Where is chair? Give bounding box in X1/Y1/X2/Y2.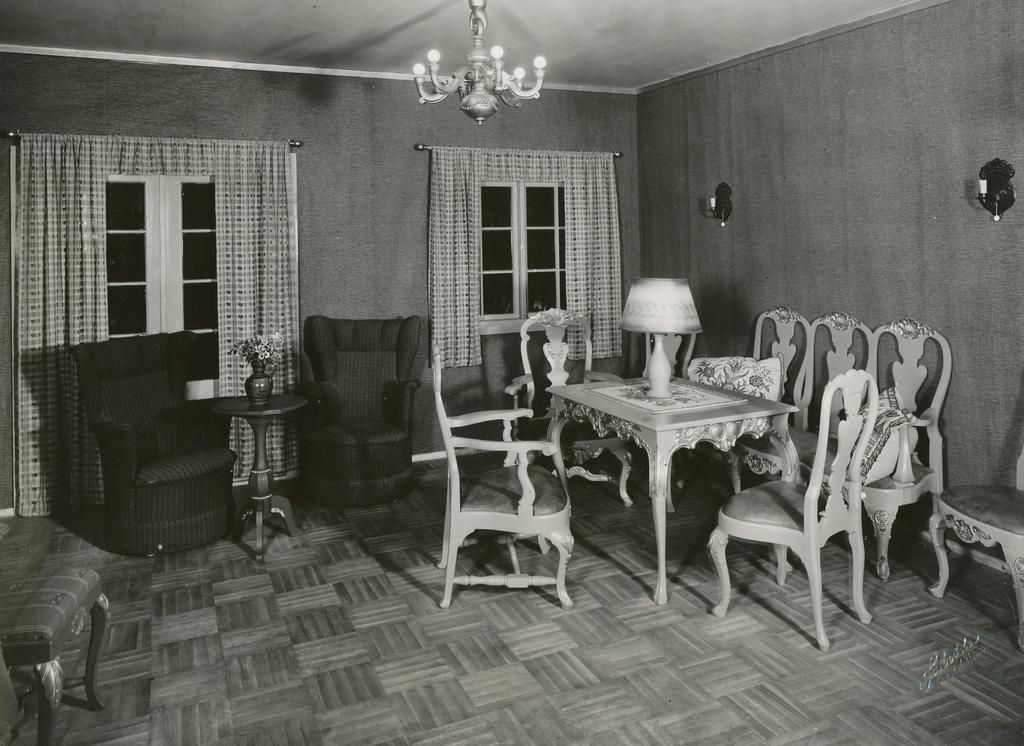
431/366/598/617.
